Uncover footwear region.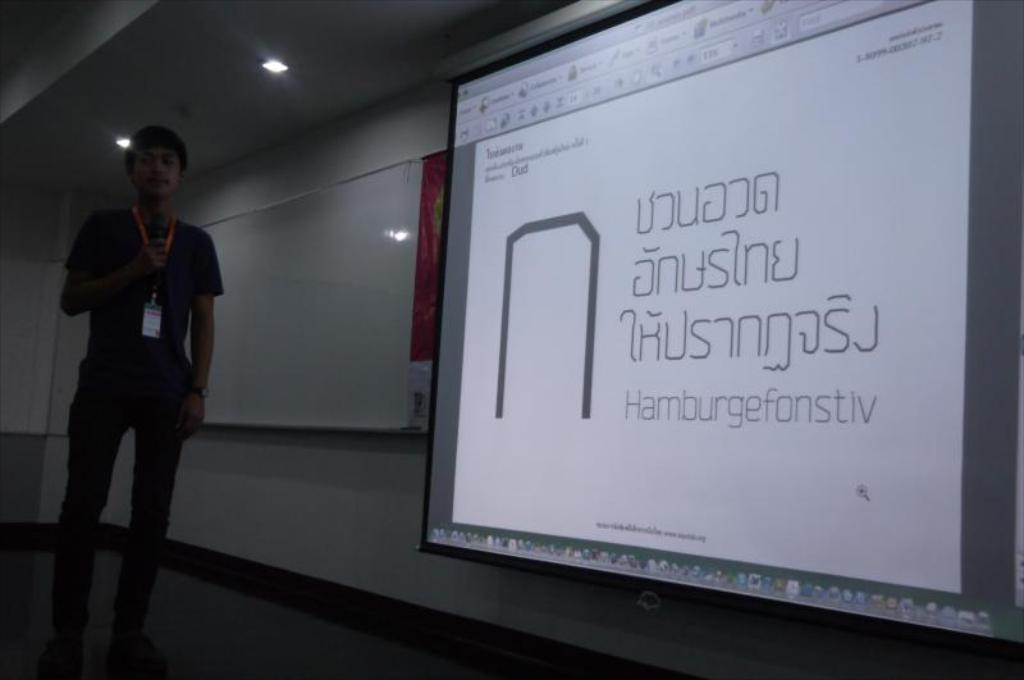
Uncovered: (left=110, top=512, right=148, bottom=662).
